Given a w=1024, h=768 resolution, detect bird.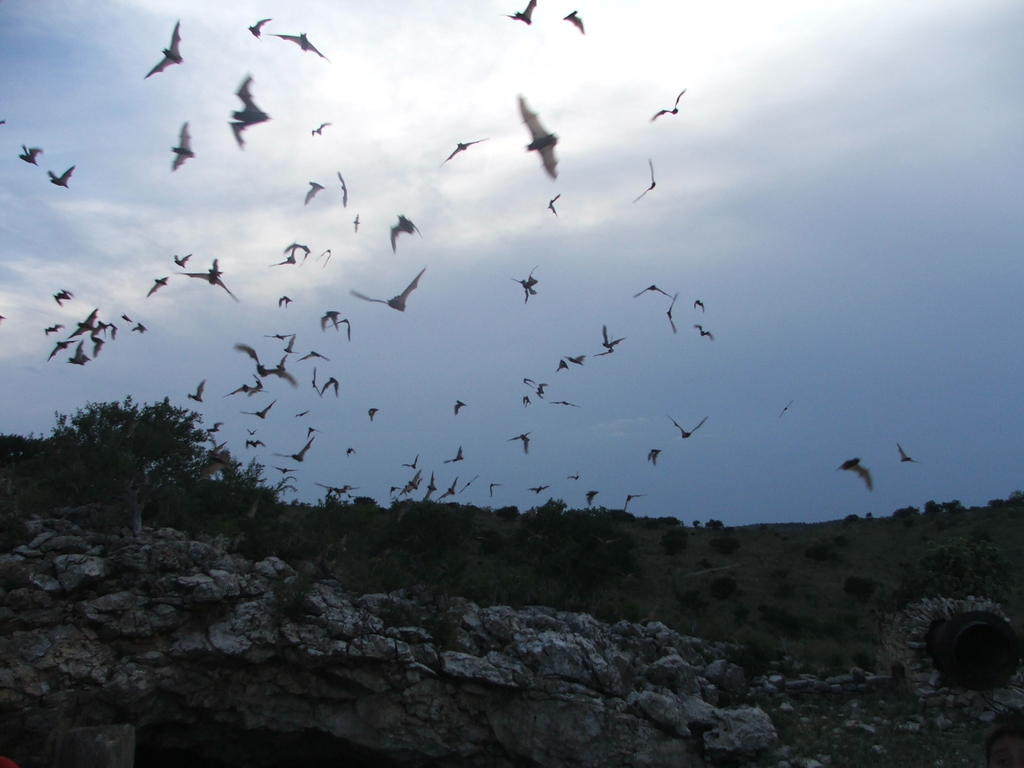
[x1=649, y1=88, x2=685, y2=124].
